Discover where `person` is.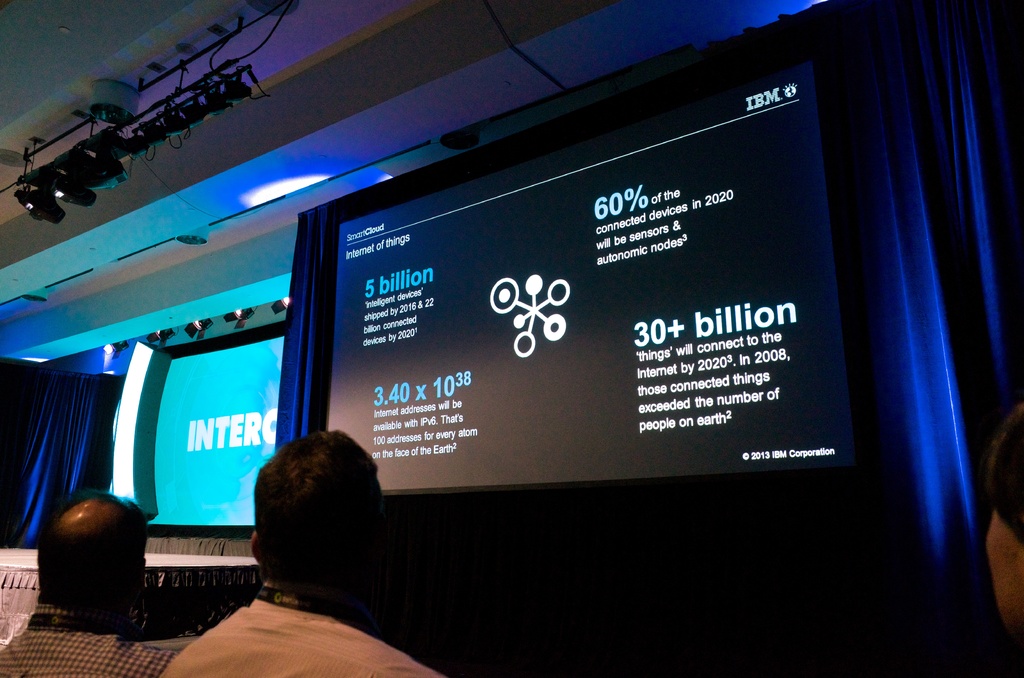
Discovered at locate(1, 483, 181, 677).
